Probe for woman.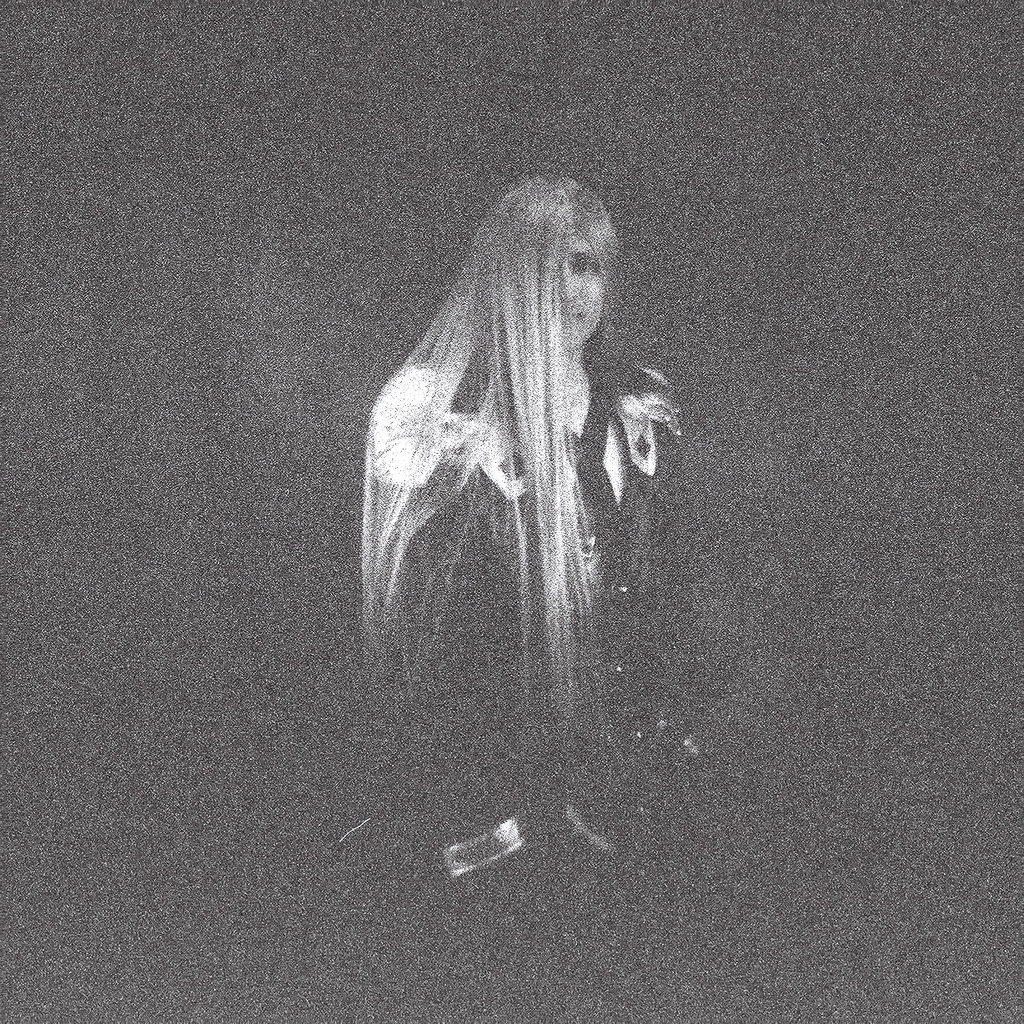
Probe result: detection(356, 169, 691, 876).
